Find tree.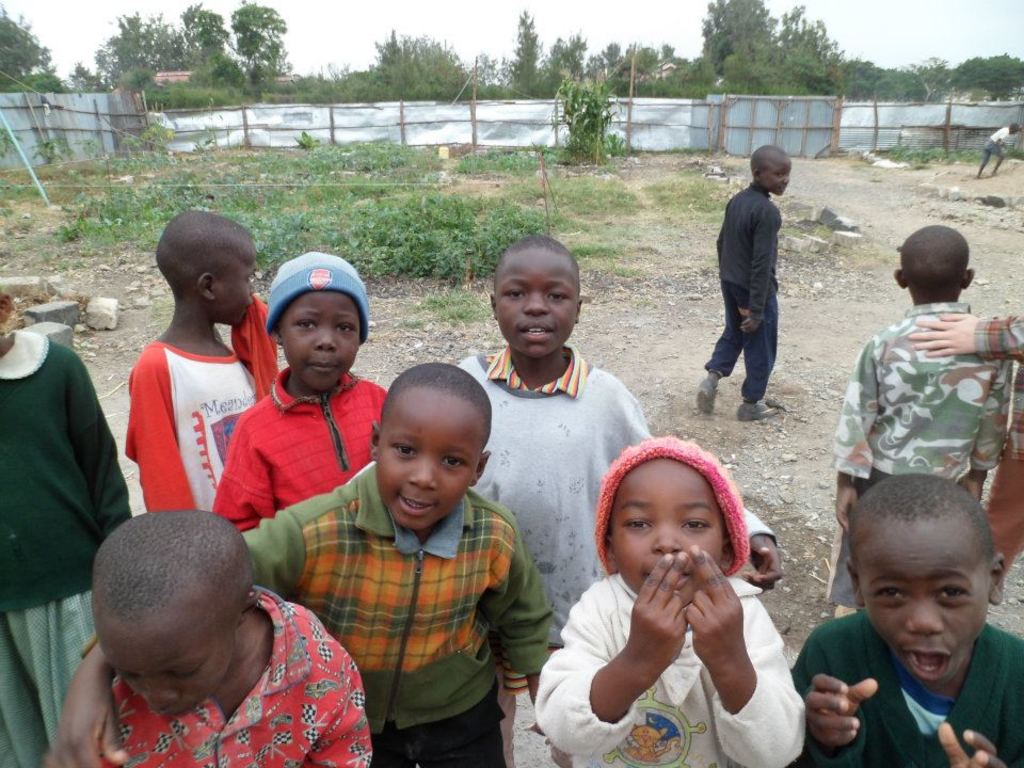
(576, 41, 622, 90).
